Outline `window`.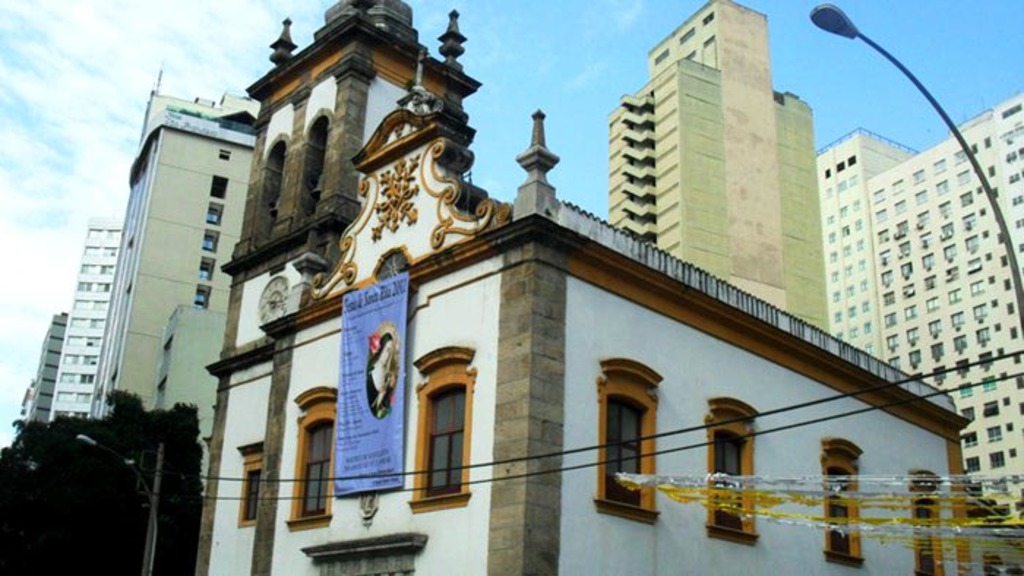
Outline: locate(202, 228, 218, 253).
